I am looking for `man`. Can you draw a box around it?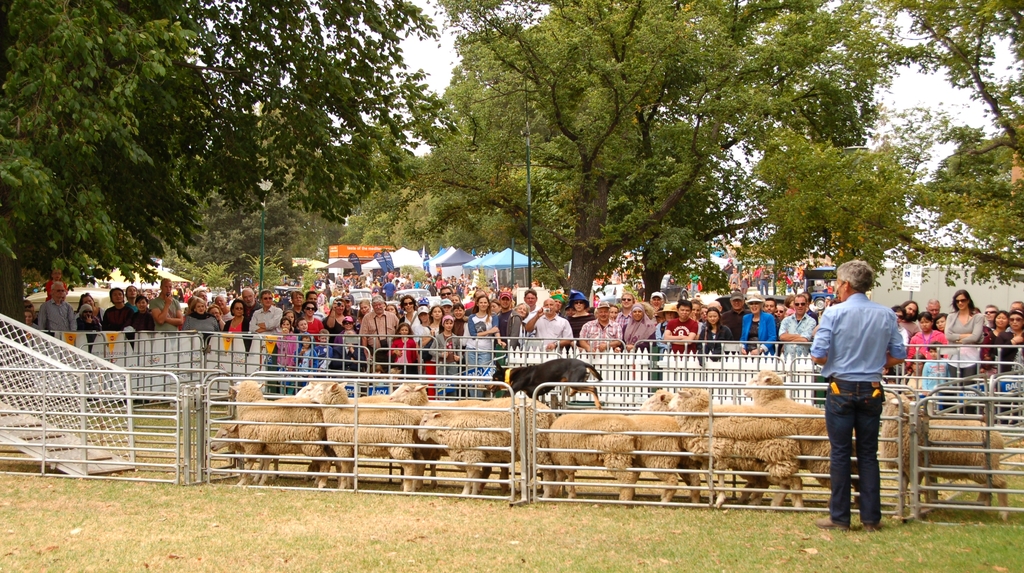
Sure, the bounding box is BBox(820, 277, 906, 508).
